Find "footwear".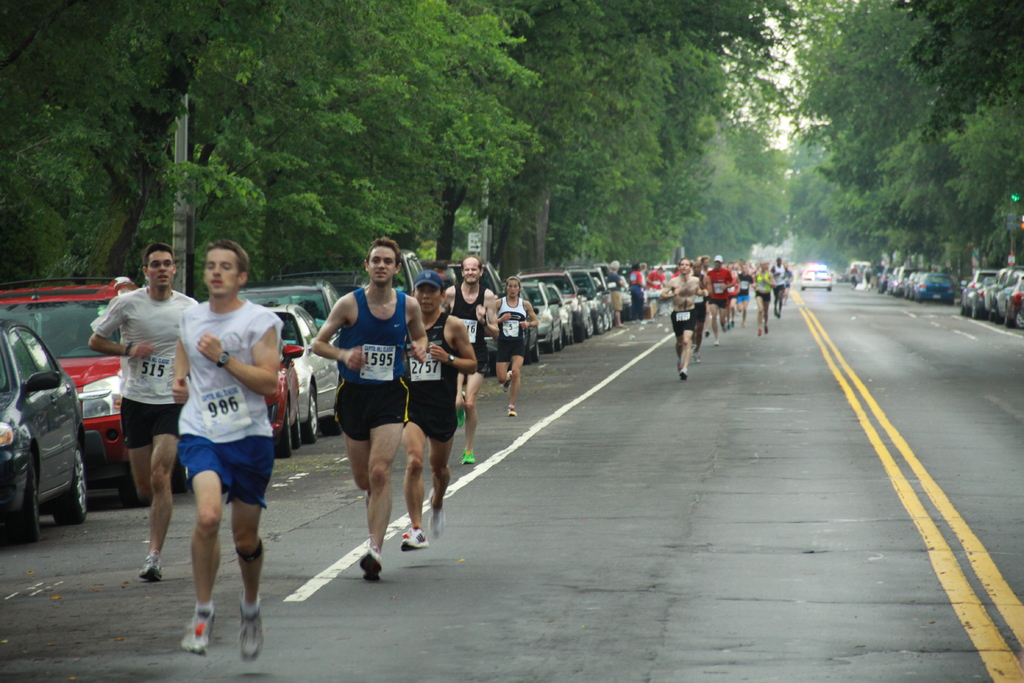
box(756, 331, 760, 336).
